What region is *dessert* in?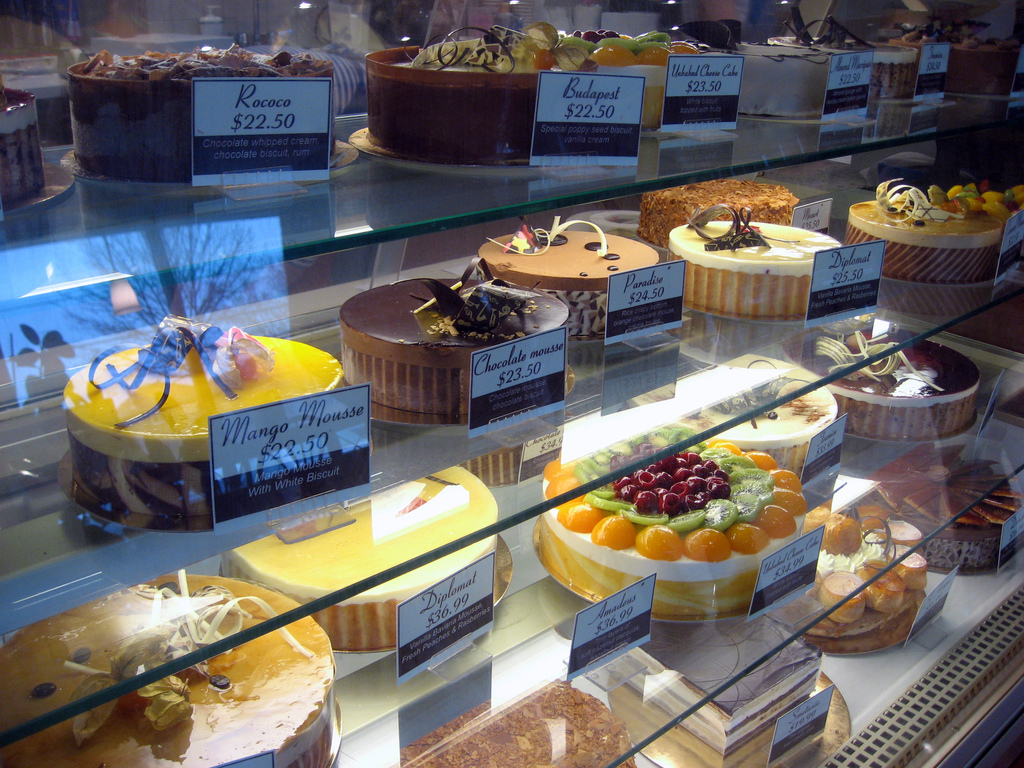
rect(626, 349, 836, 471).
